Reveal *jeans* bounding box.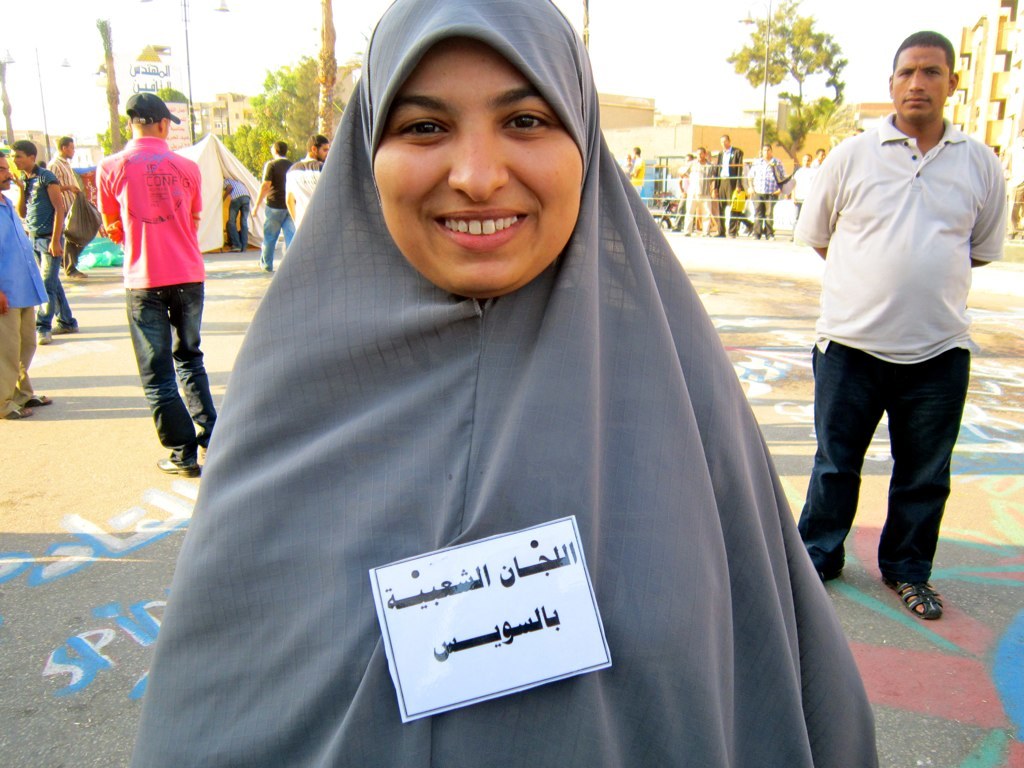
Revealed: bbox=(0, 310, 43, 420).
